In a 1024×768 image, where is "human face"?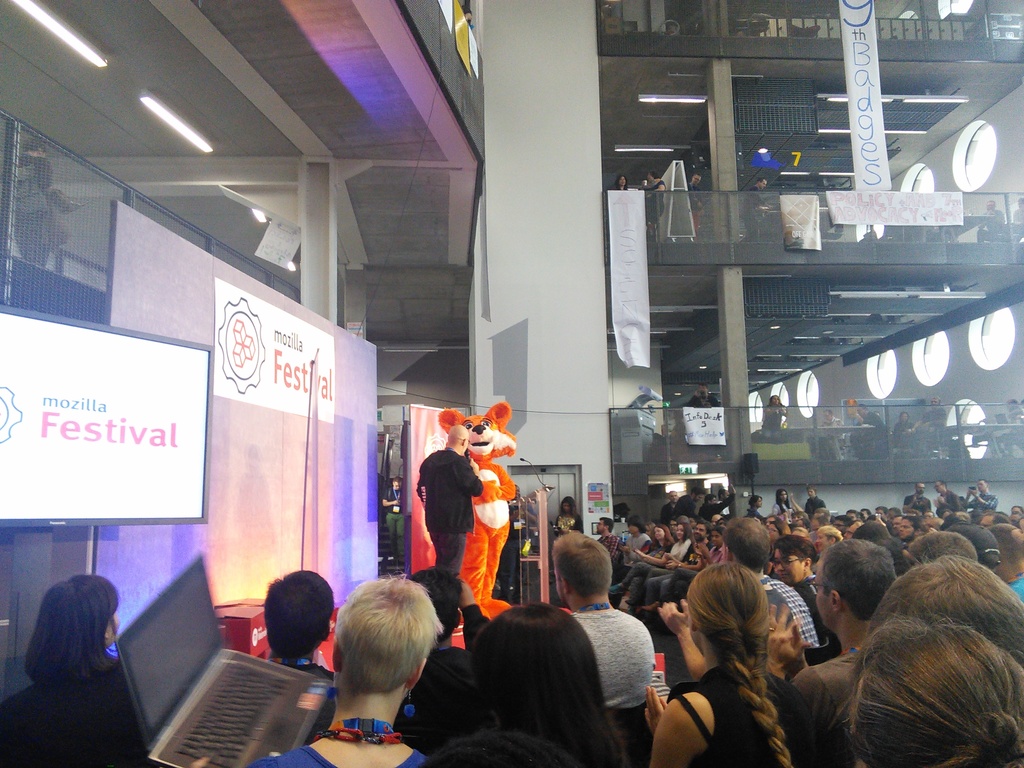
597/518/605/531.
